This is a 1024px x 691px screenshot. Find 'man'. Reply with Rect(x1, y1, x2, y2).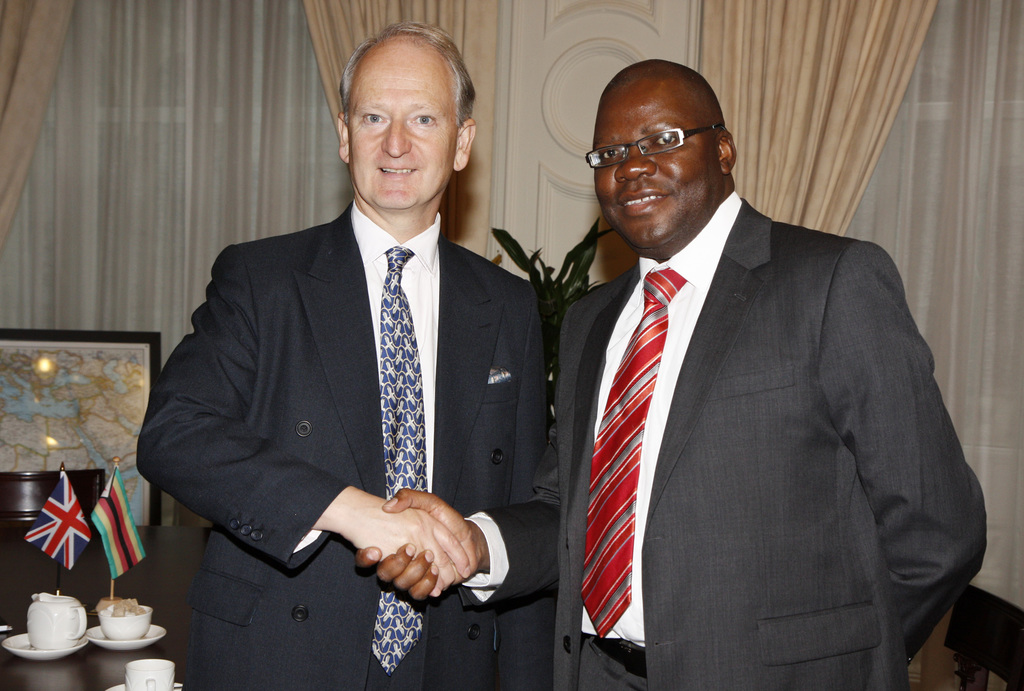
Rect(524, 49, 981, 680).
